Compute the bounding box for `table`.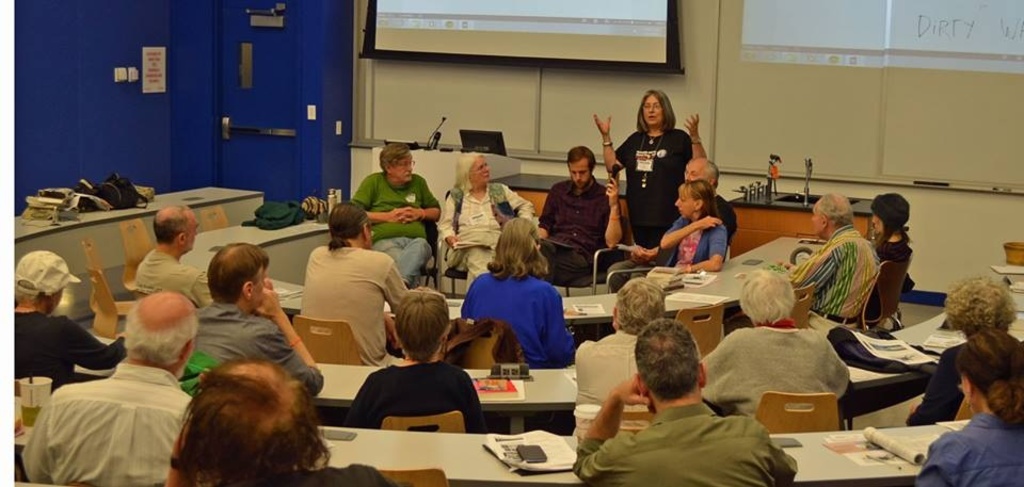
<region>7, 172, 284, 329</region>.
